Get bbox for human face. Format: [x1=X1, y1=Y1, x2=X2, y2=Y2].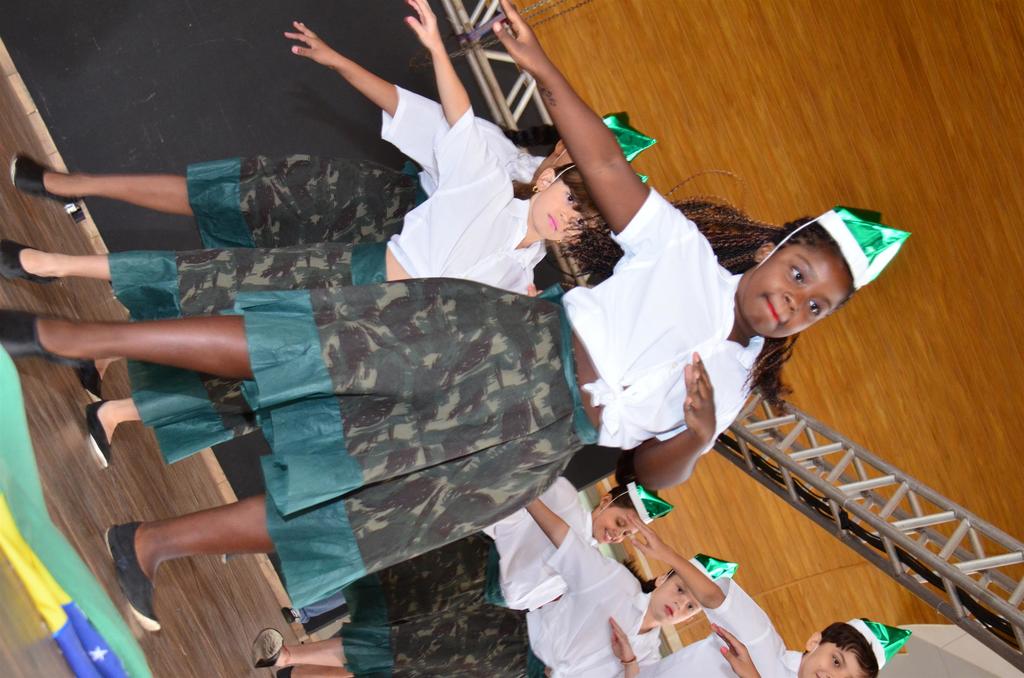
[x1=801, y1=646, x2=869, y2=677].
